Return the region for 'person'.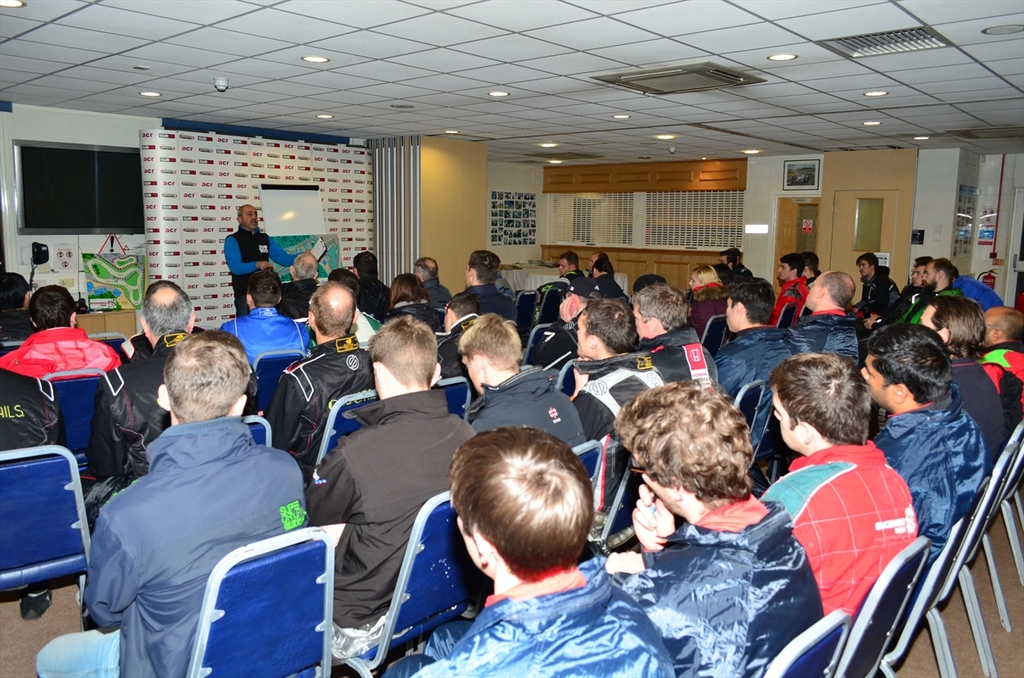
(632, 282, 721, 388).
